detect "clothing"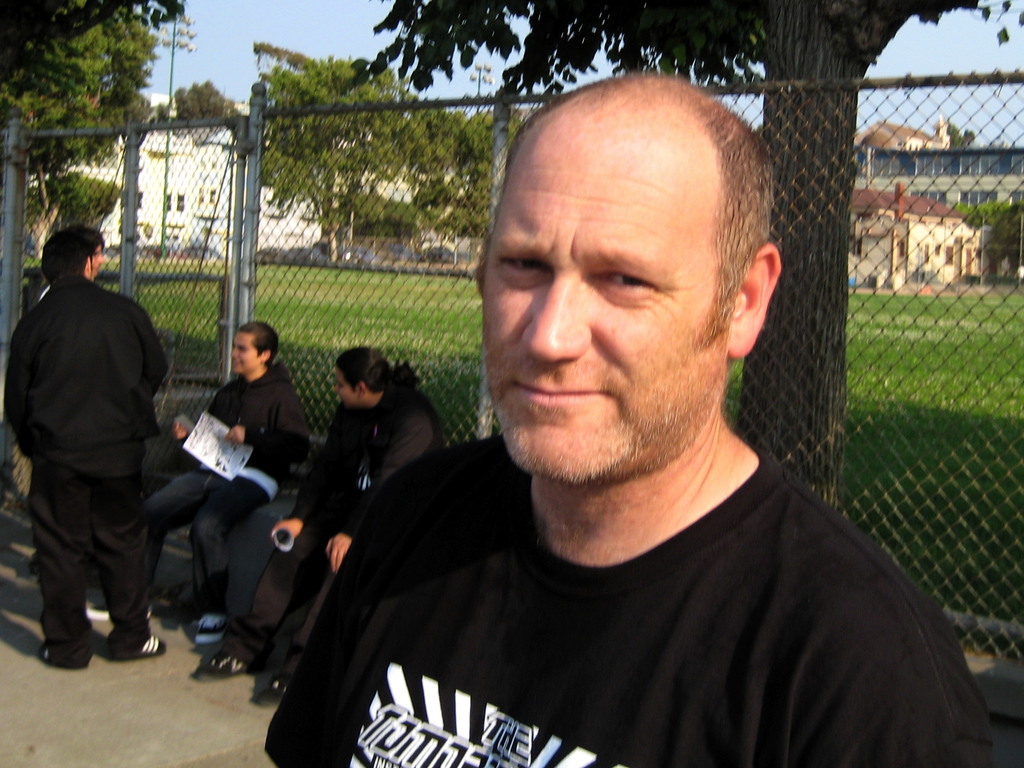
{"left": 232, "top": 406, "right": 998, "bottom": 765}
